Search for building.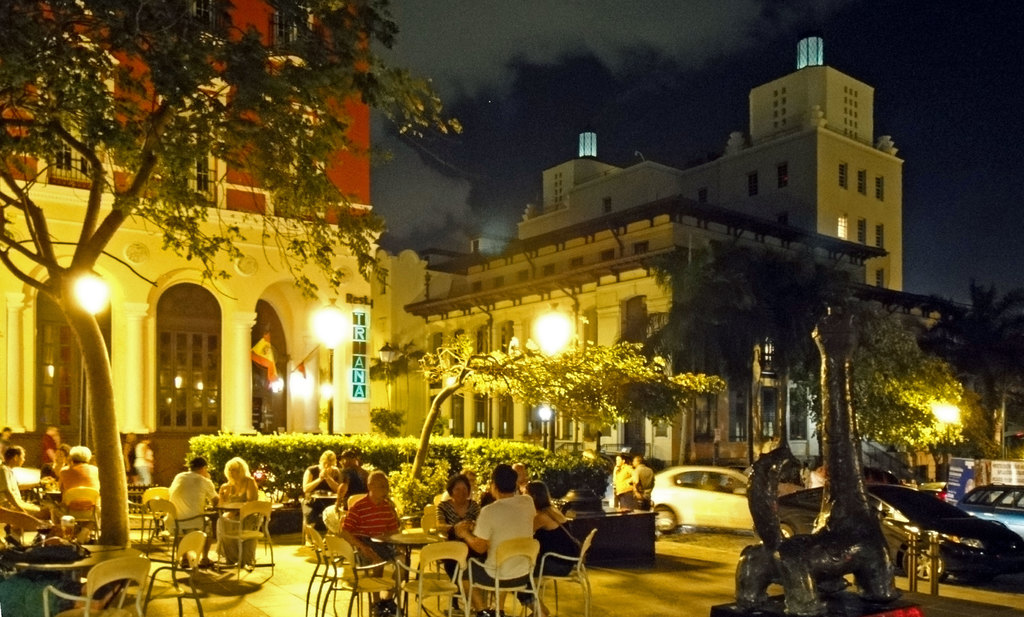
Found at {"left": 0, "top": 0, "right": 369, "bottom": 481}.
